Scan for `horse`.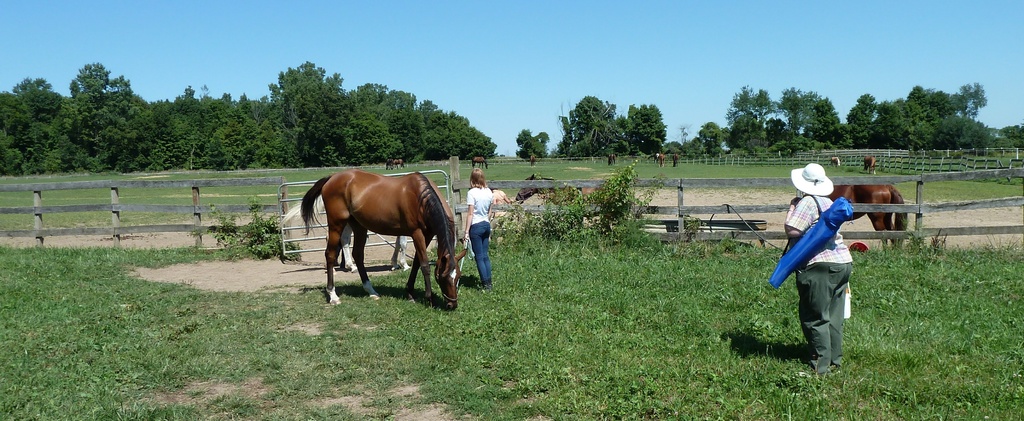
Scan result: <box>303,175,471,308</box>.
